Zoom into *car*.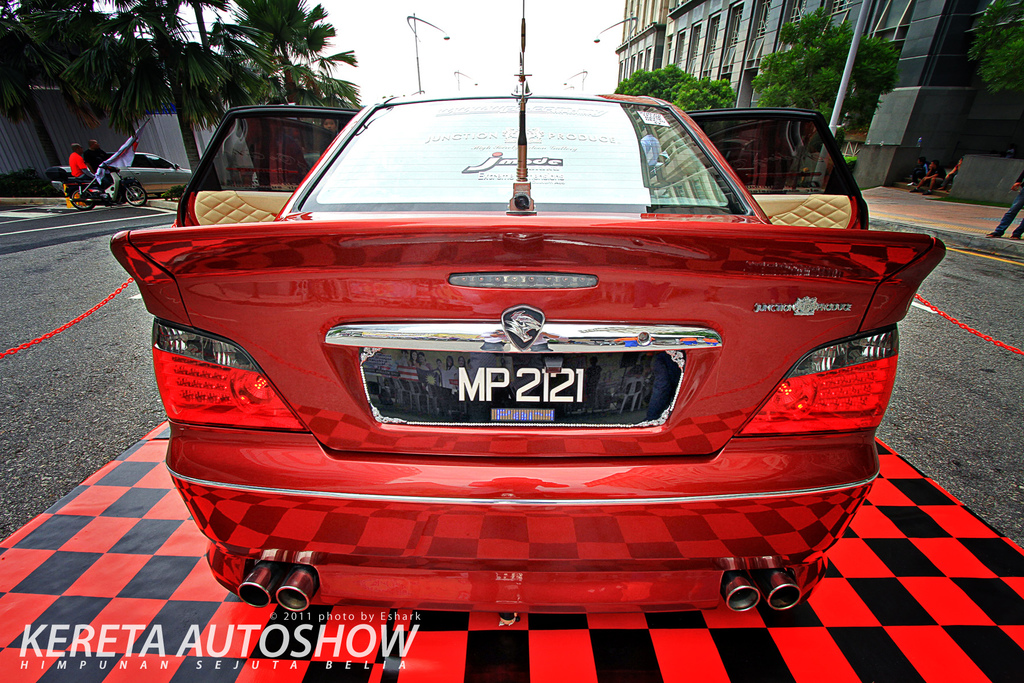
Zoom target: <bbox>131, 64, 935, 614</bbox>.
